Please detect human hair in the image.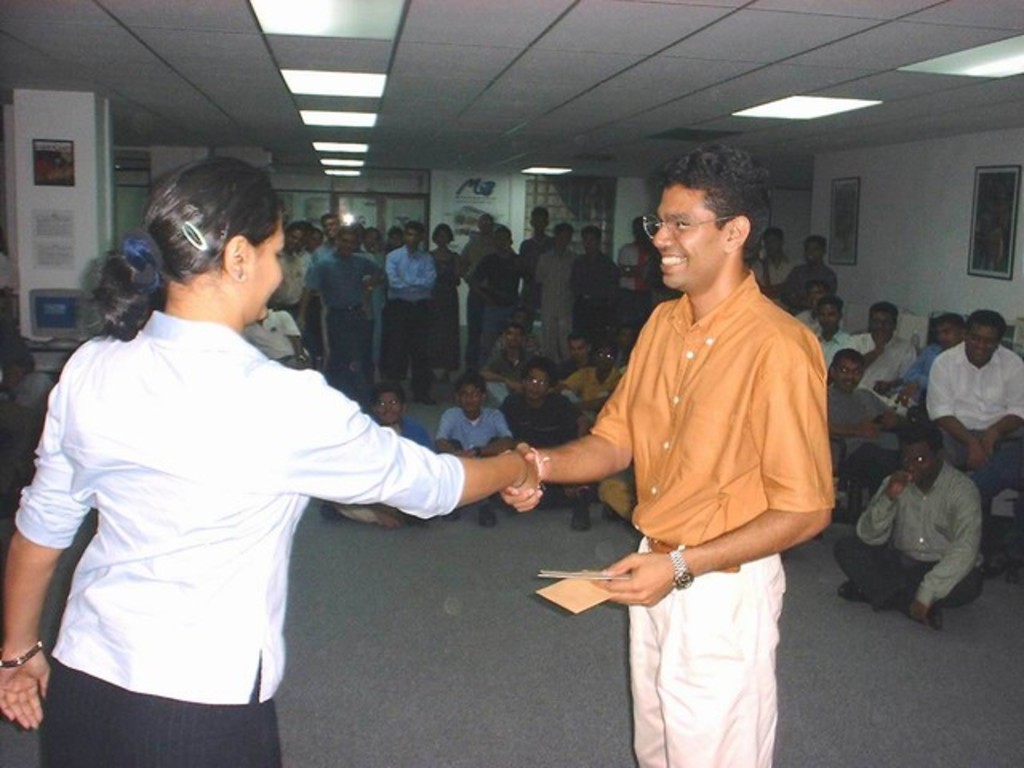
region(818, 299, 846, 326).
